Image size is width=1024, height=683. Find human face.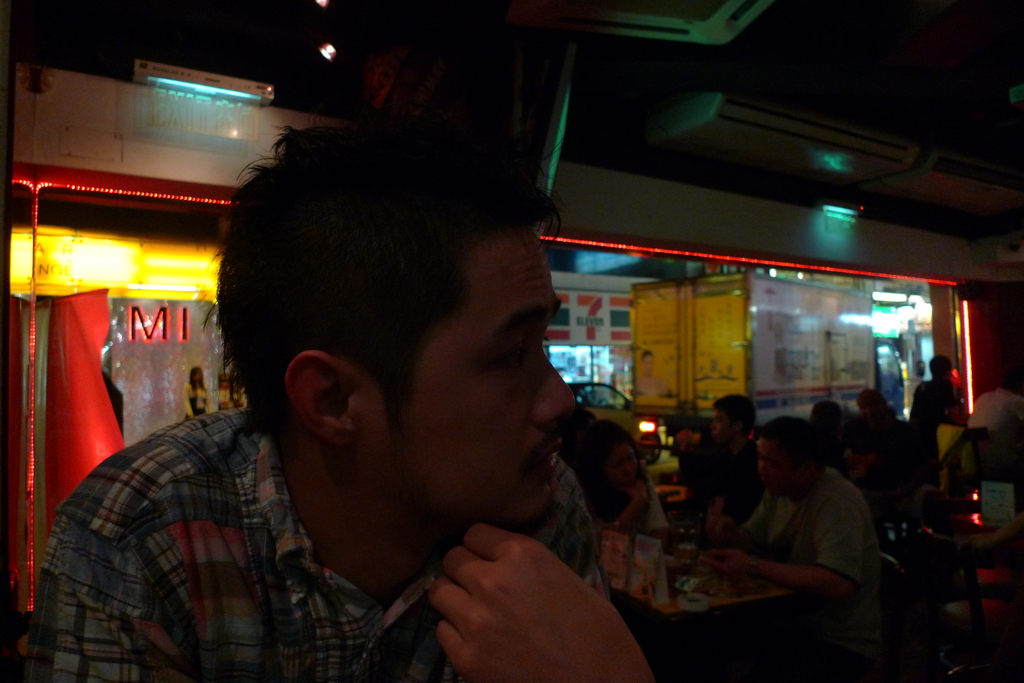
bbox(710, 405, 736, 447).
